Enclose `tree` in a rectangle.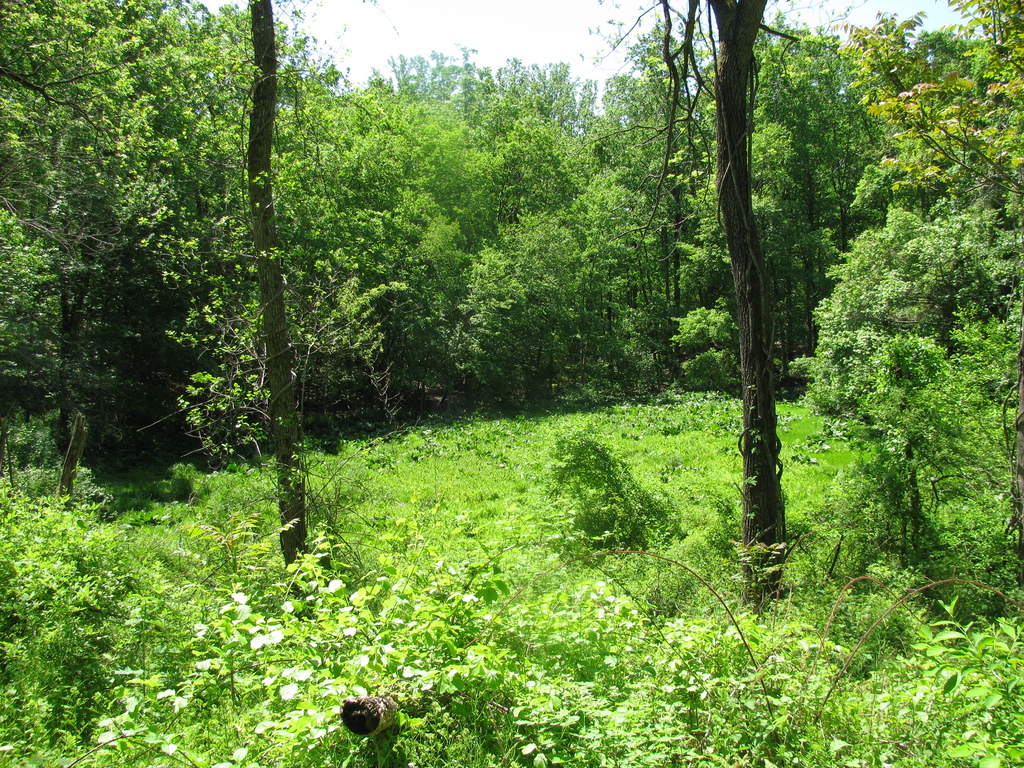
<region>252, 0, 312, 557</region>.
